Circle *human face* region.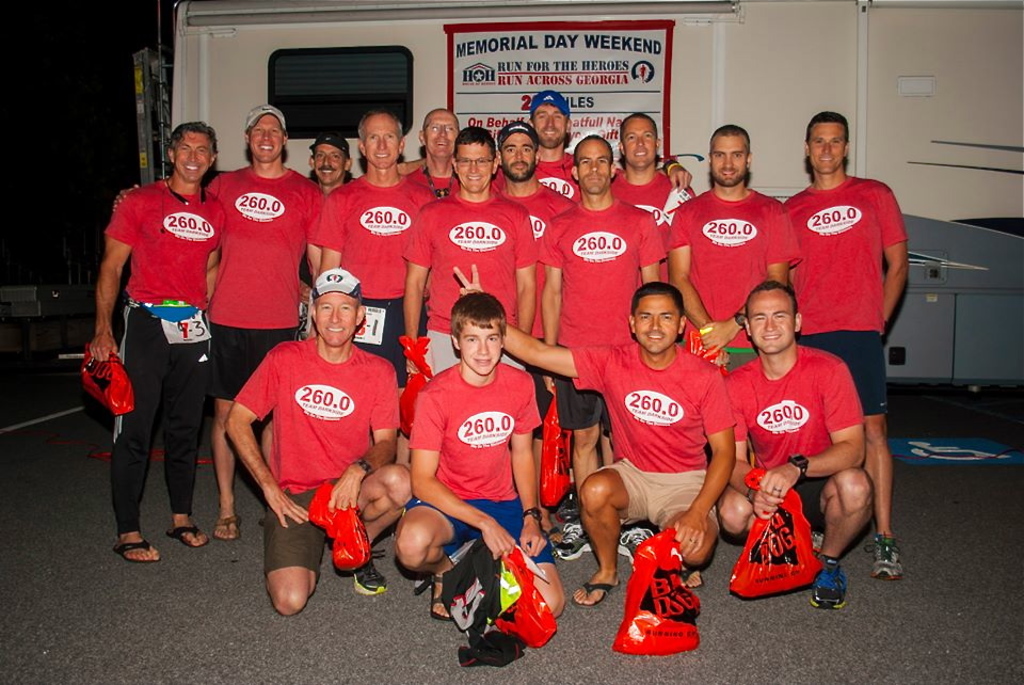
Region: 634/291/679/355.
